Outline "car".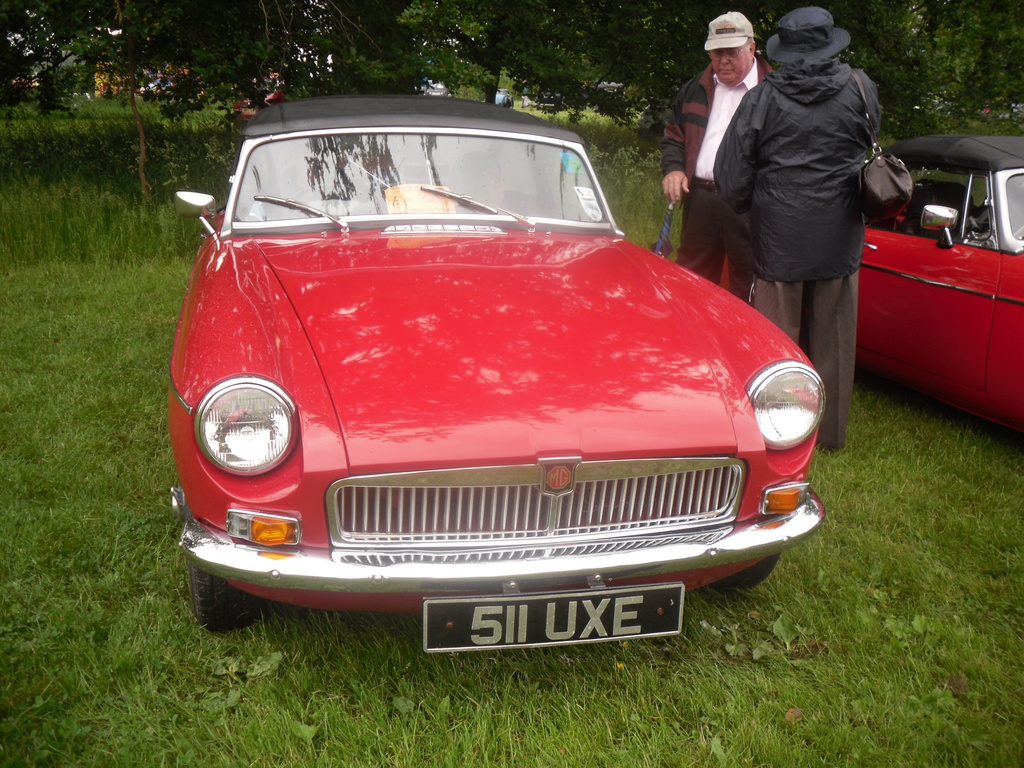
Outline: BBox(165, 93, 826, 655).
